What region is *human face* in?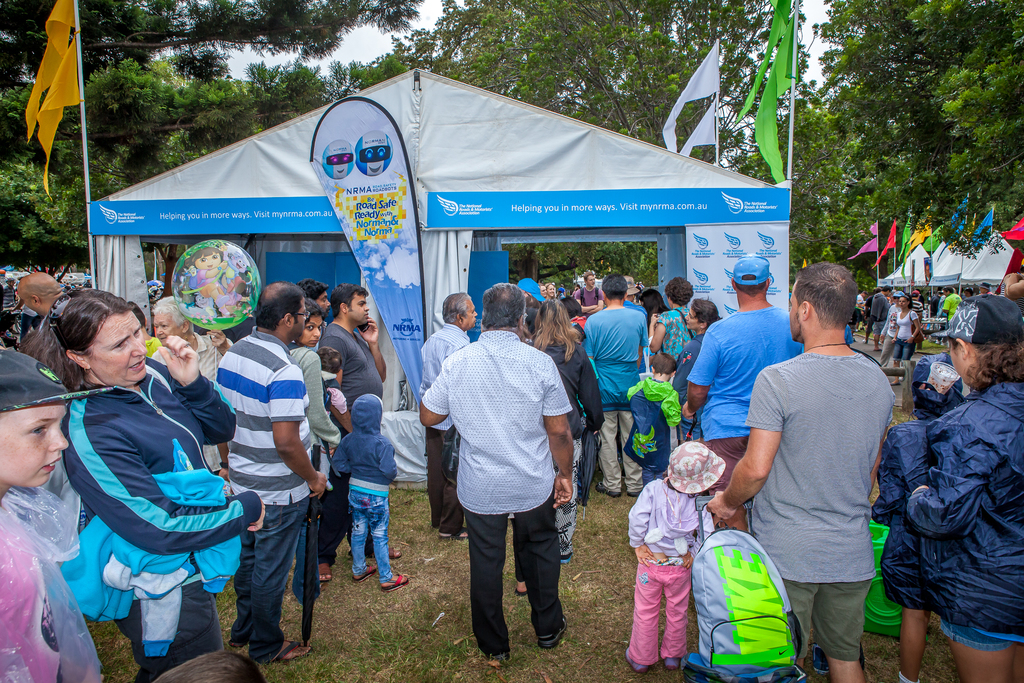
<region>685, 307, 701, 332</region>.
